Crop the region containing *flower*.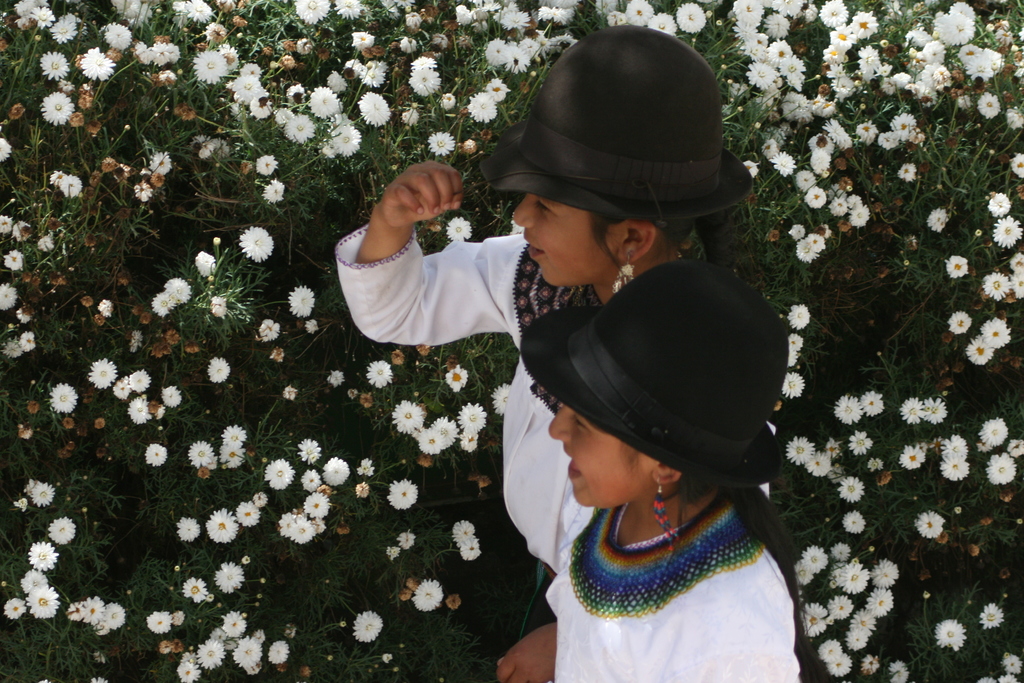
Crop region: {"x1": 891, "y1": 659, "x2": 909, "y2": 682}.
